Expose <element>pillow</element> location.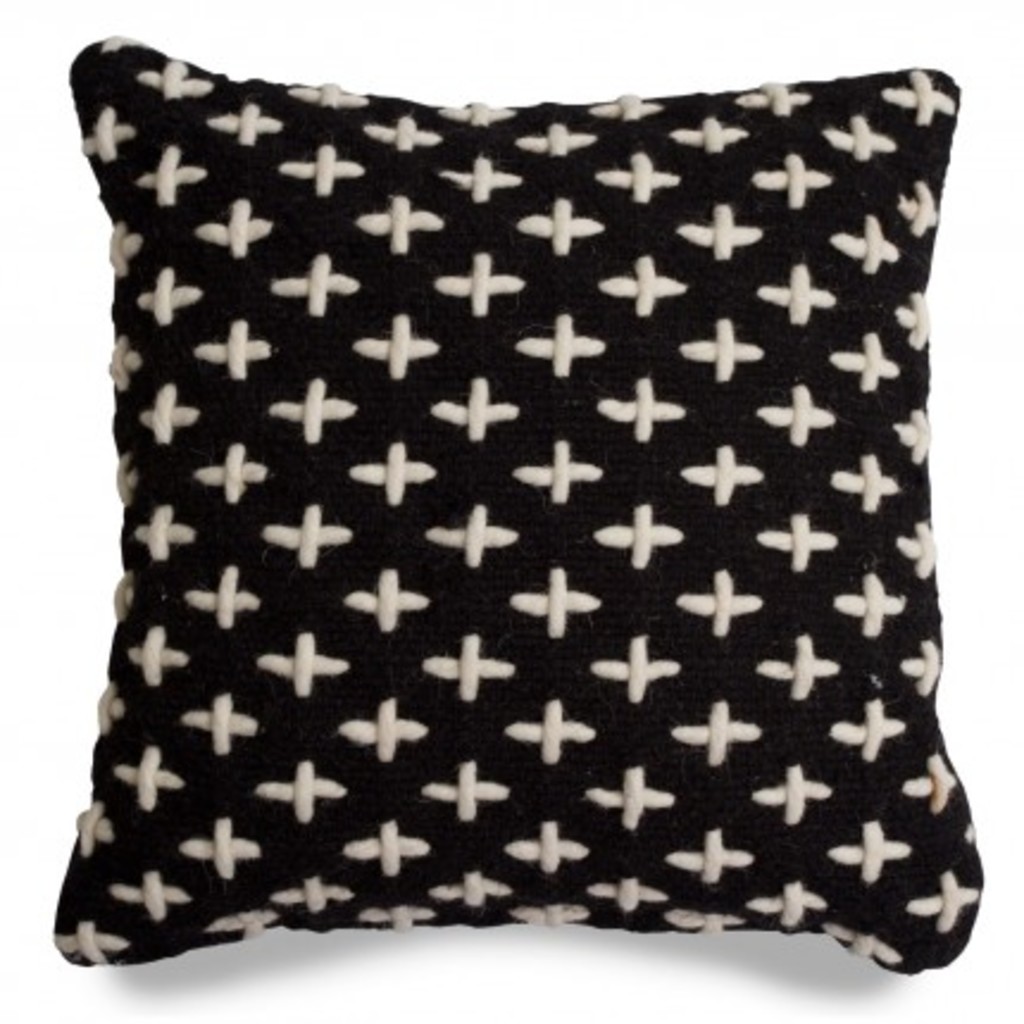
Exposed at bbox(62, 36, 967, 974).
